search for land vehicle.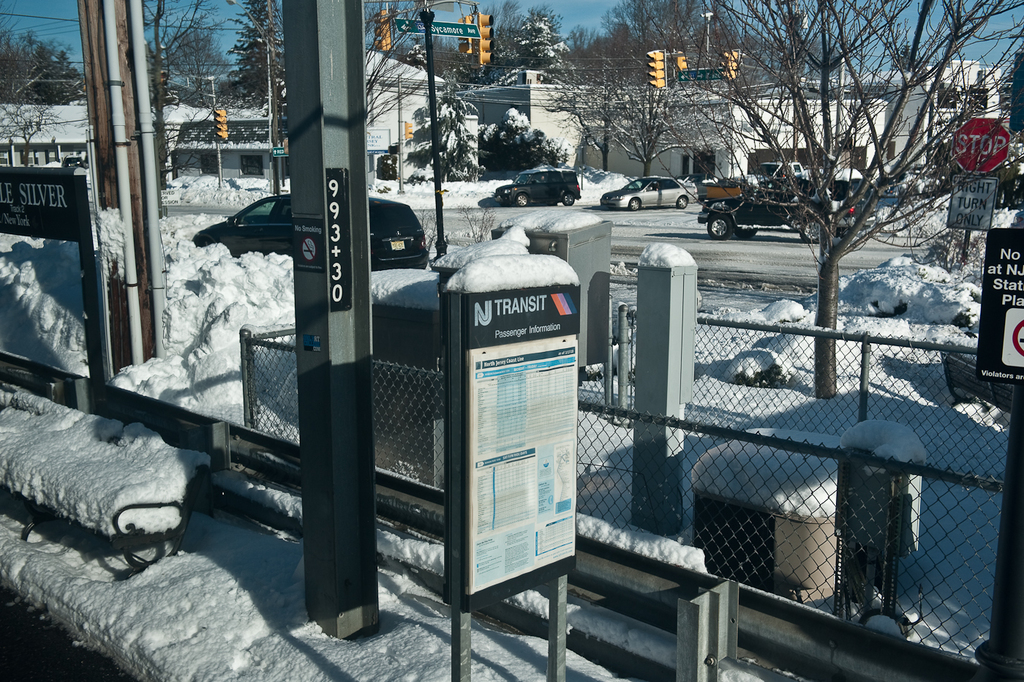
Found at x1=191, y1=191, x2=428, y2=259.
